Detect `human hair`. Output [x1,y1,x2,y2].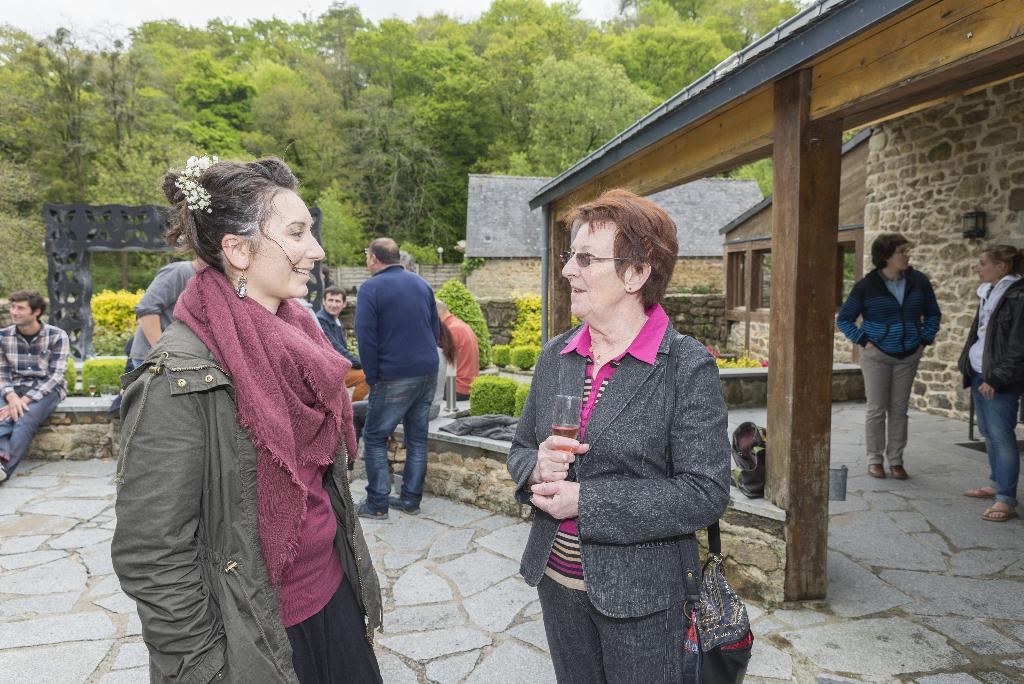
[161,152,299,279].
